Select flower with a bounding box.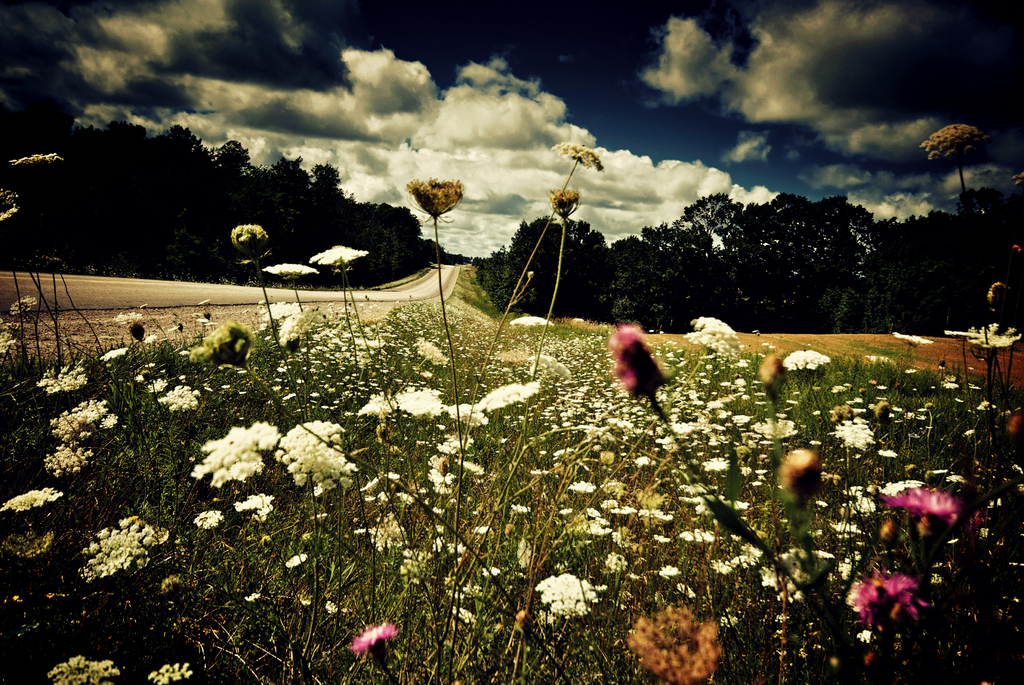
bbox(324, 597, 342, 616).
